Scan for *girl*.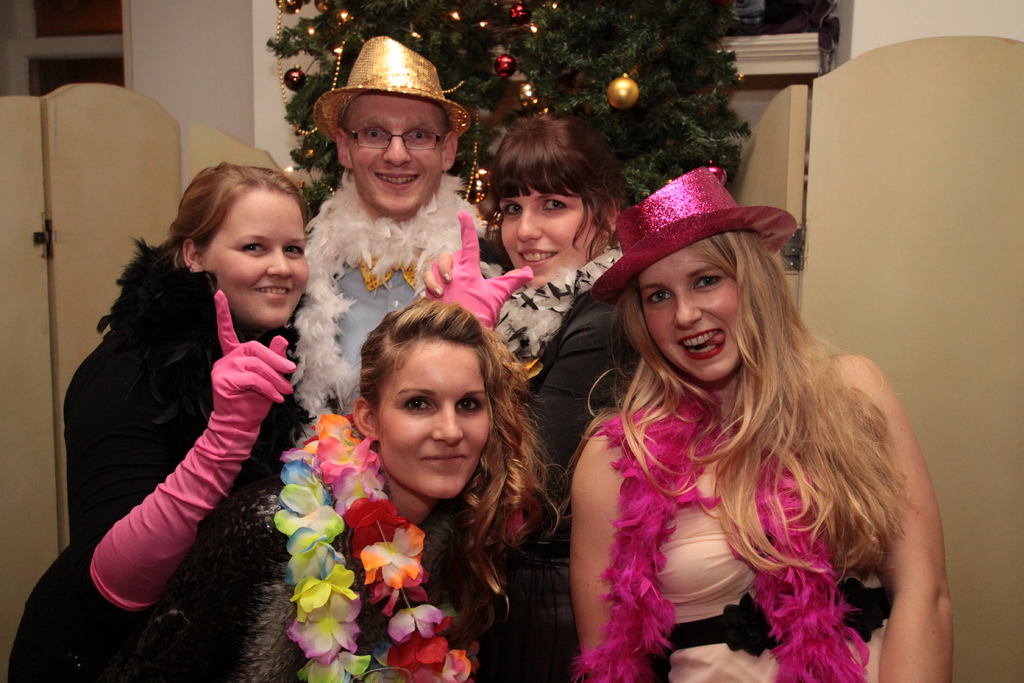
Scan result: pyautogui.locateOnScreen(424, 110, 654, 499).
